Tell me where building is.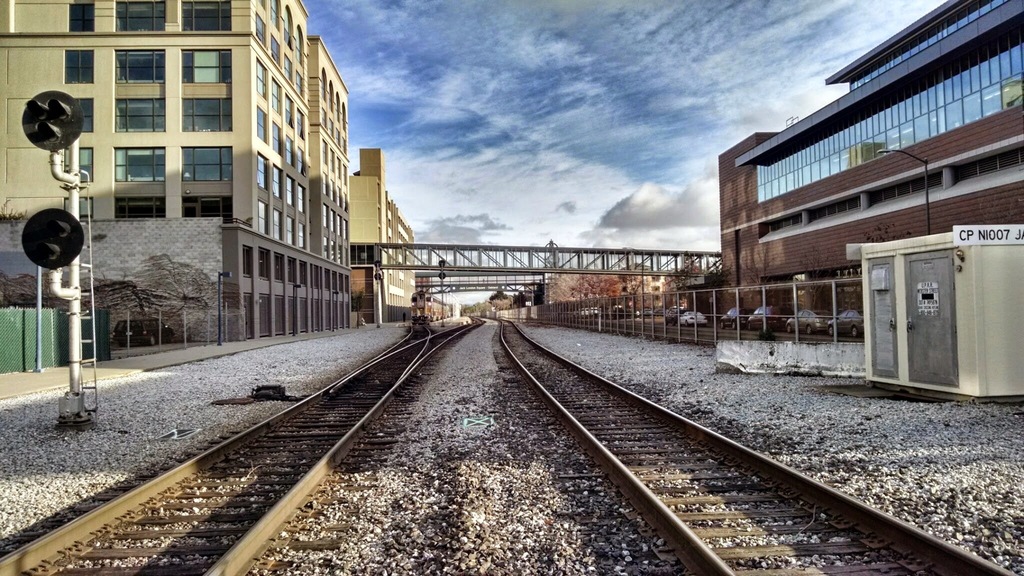
building is at (left=348, top=152, right=419, bottom=324).
